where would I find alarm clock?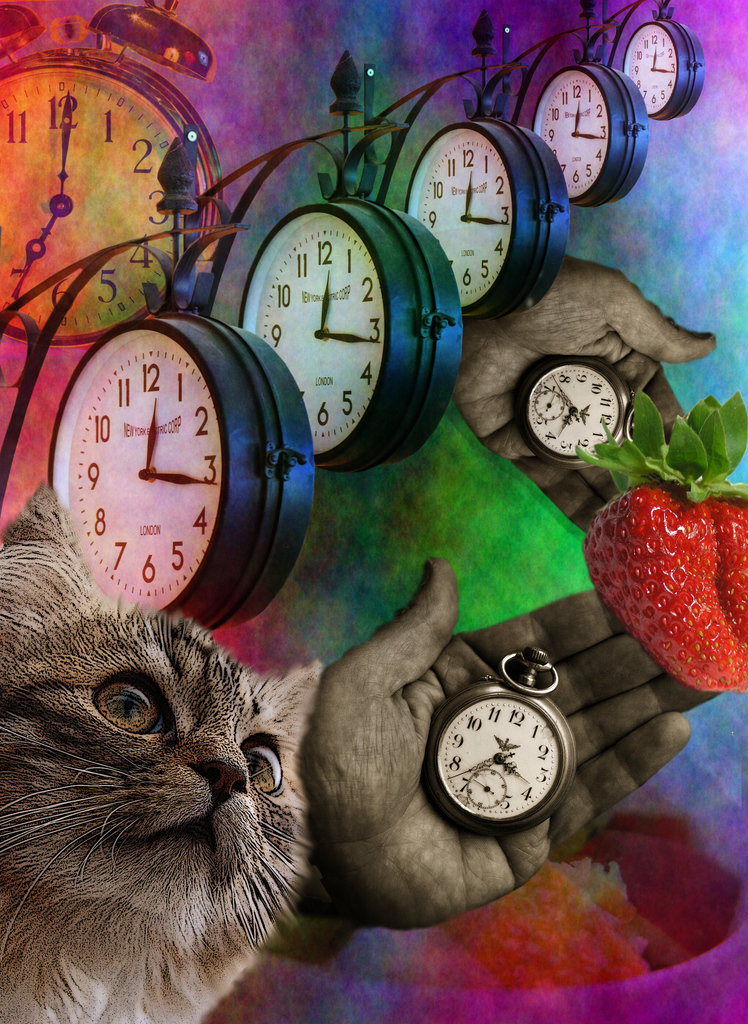
At (56, 303, 314, 632).
